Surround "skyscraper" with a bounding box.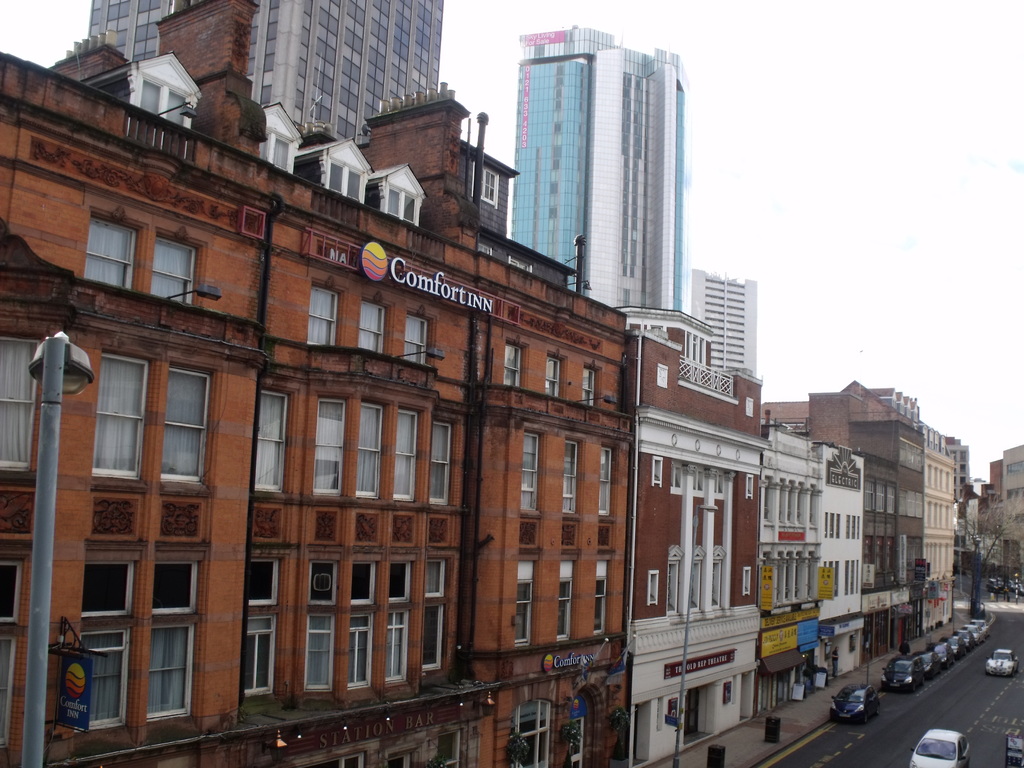
691 270 757 375.
